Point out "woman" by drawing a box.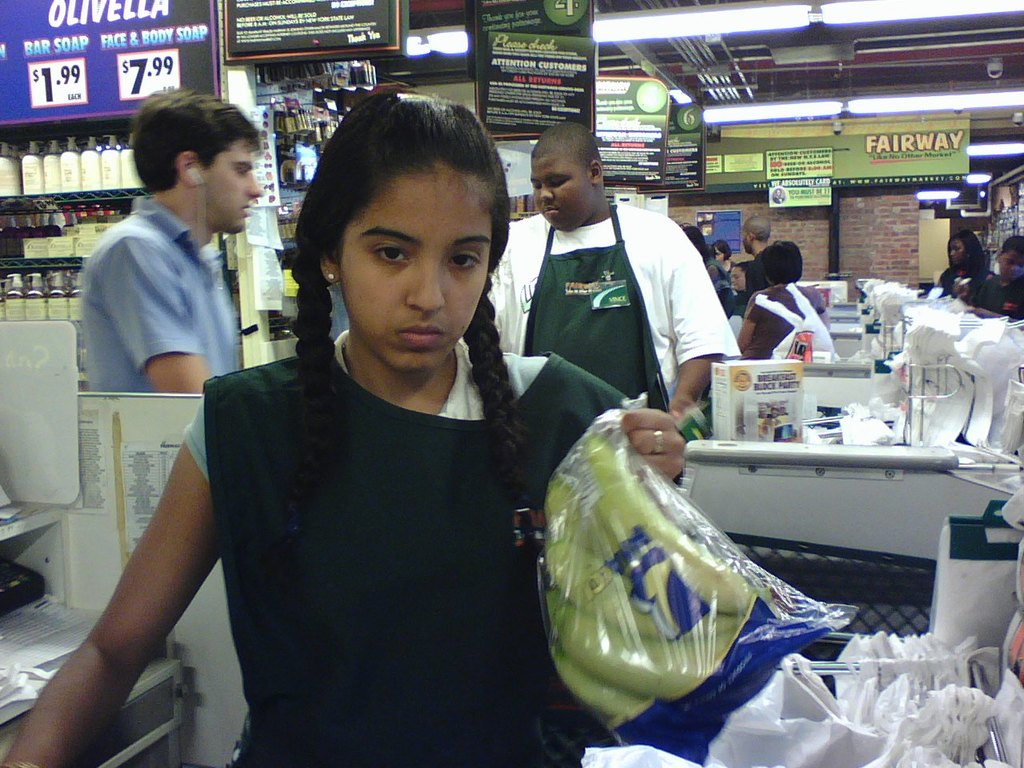
rect(932, 226, 998, 307).
